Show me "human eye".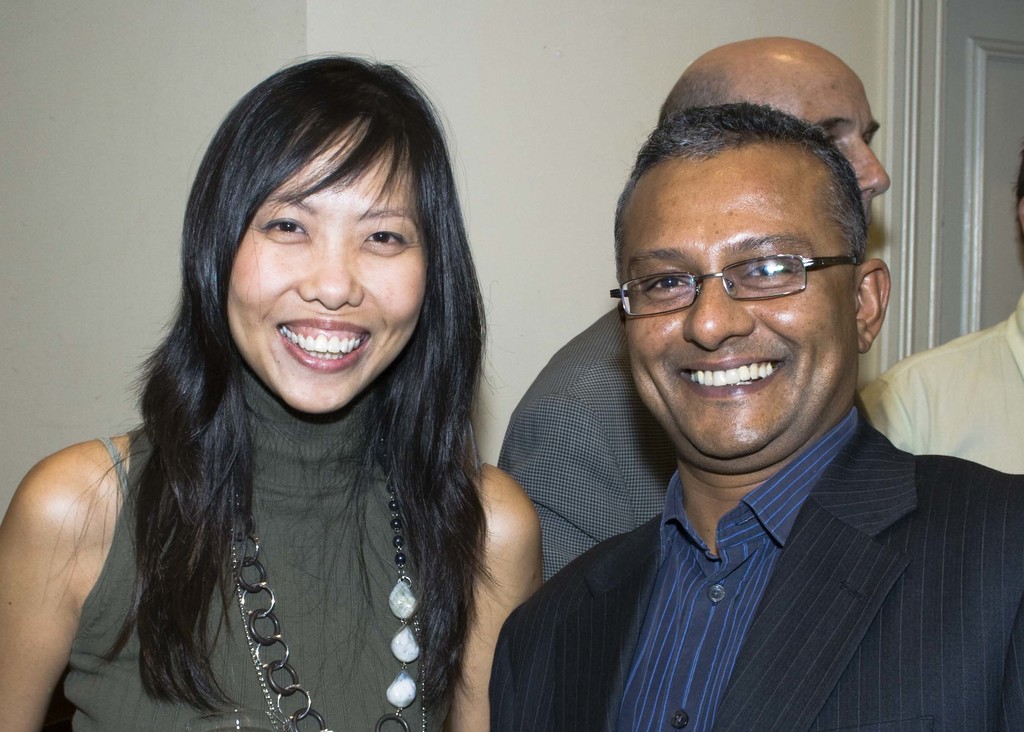
"human eye" is here: {"x1": 735, "y1": 259, "x2": 795, "y2": 287}.
